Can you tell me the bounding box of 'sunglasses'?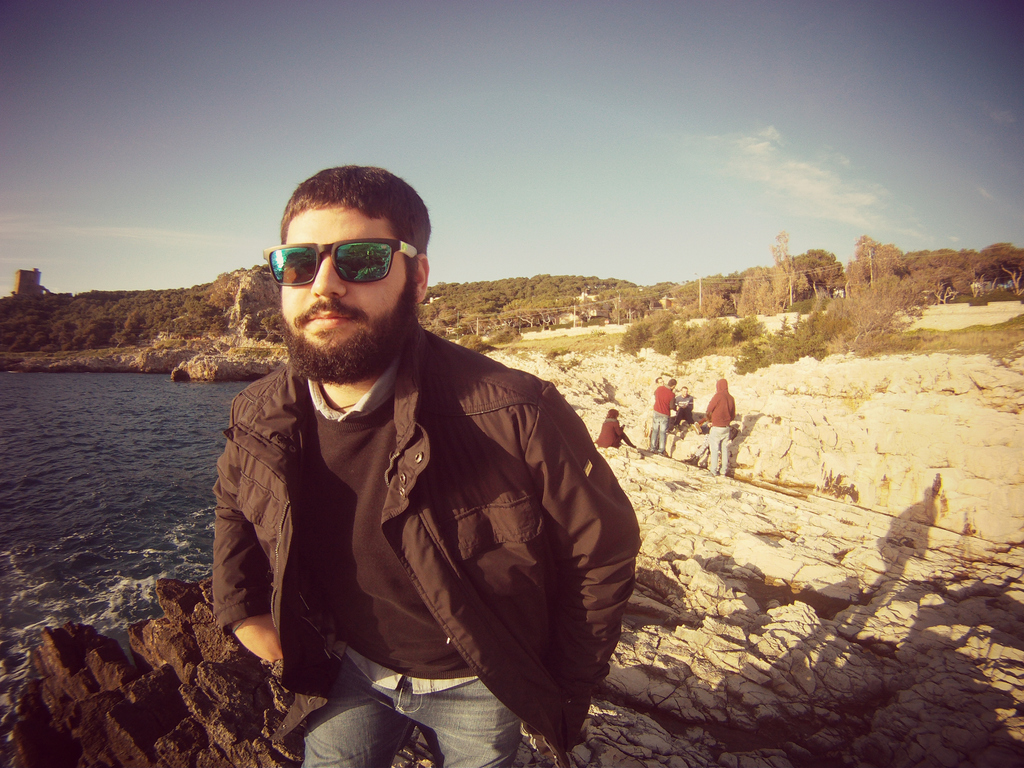
(x1=261, y1=236, x2=419, y2=286).
